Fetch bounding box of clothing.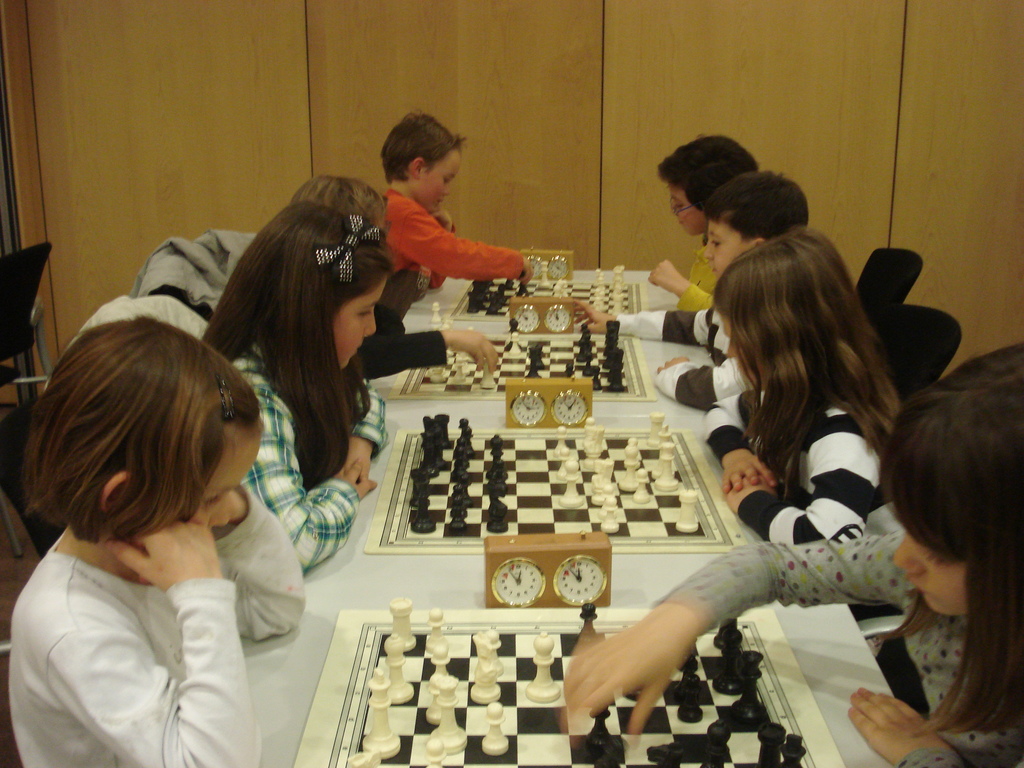
Bbox: Rect(652, 528, 1023, 767).
